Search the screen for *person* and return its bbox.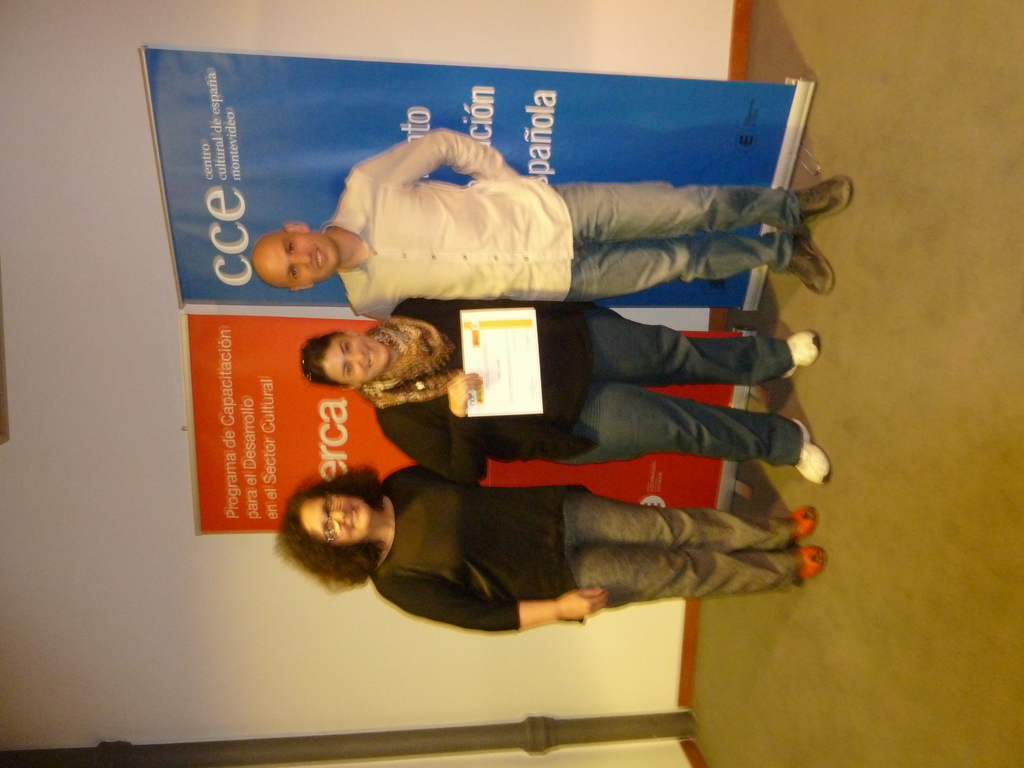
Found: <region>276, 464, 824, 638</region>.
